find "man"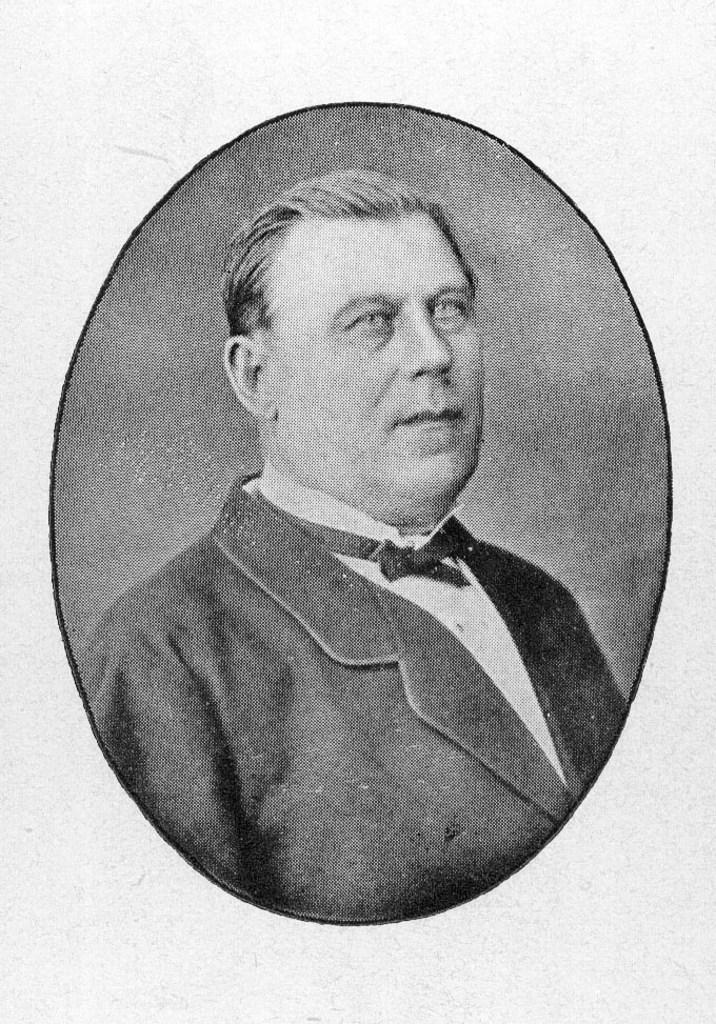
crop(49, 96, 674, 929)
